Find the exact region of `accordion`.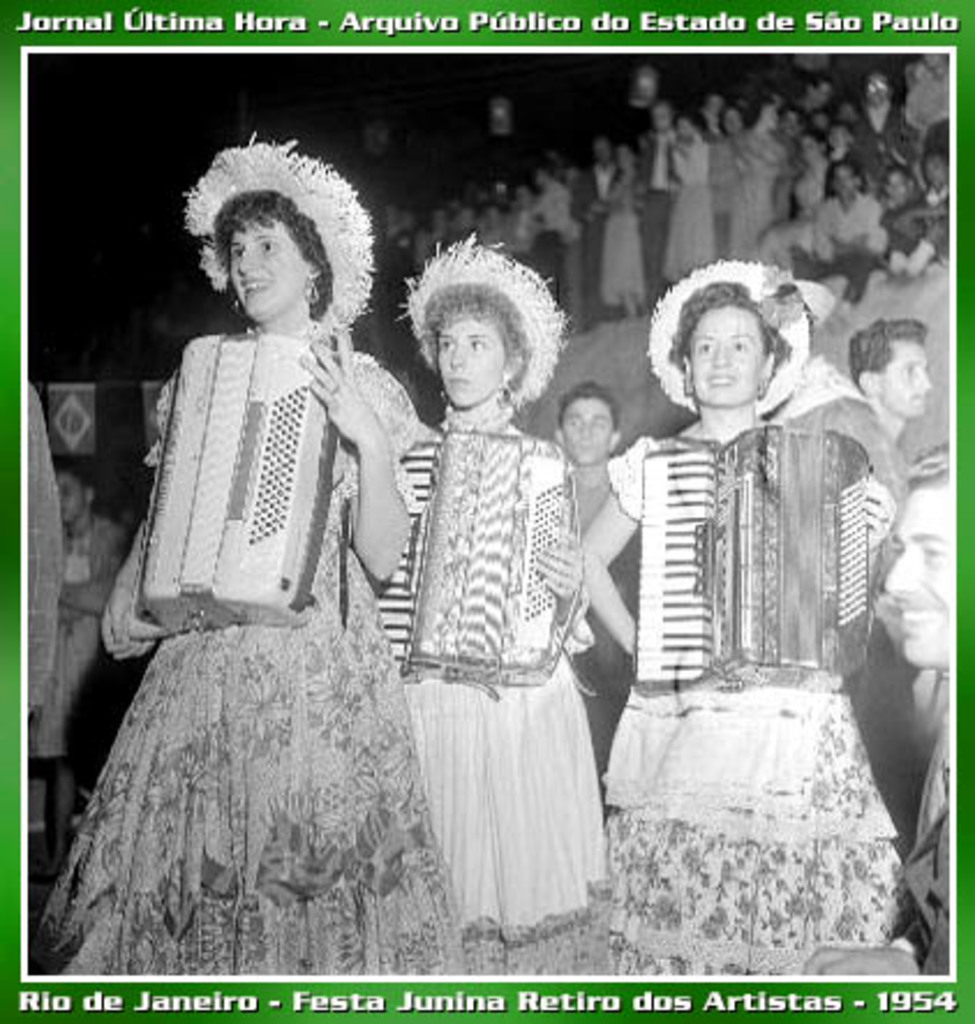
Exact region: <region>645, 425, 871, 705</region>.
